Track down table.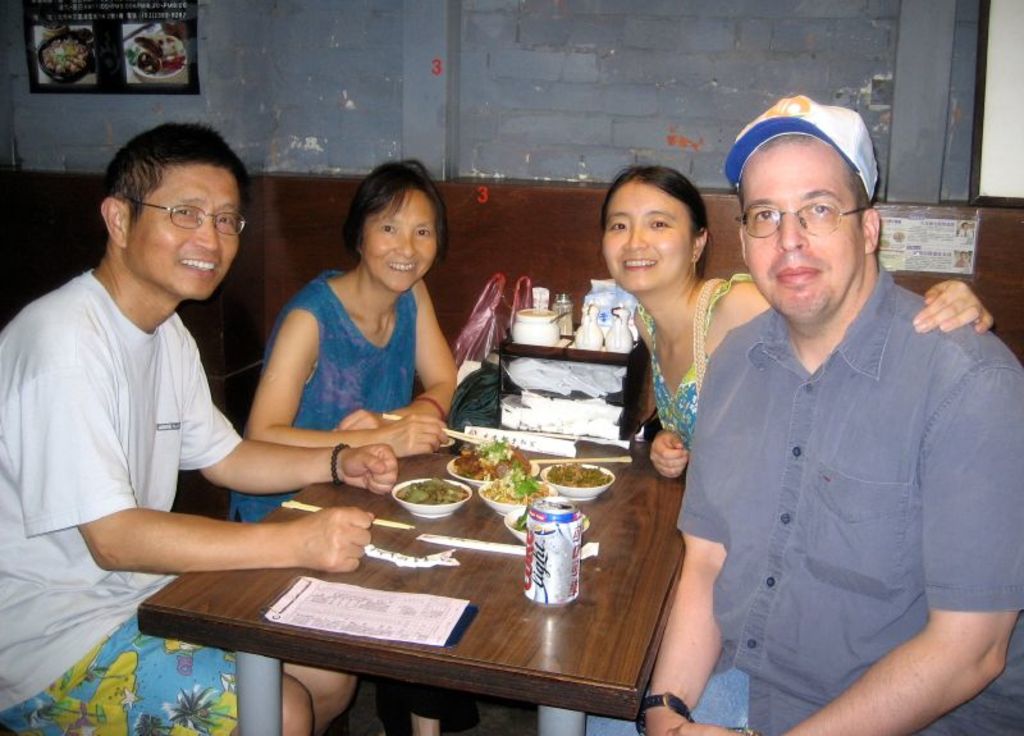
Tracked to 74,431,748,735.
